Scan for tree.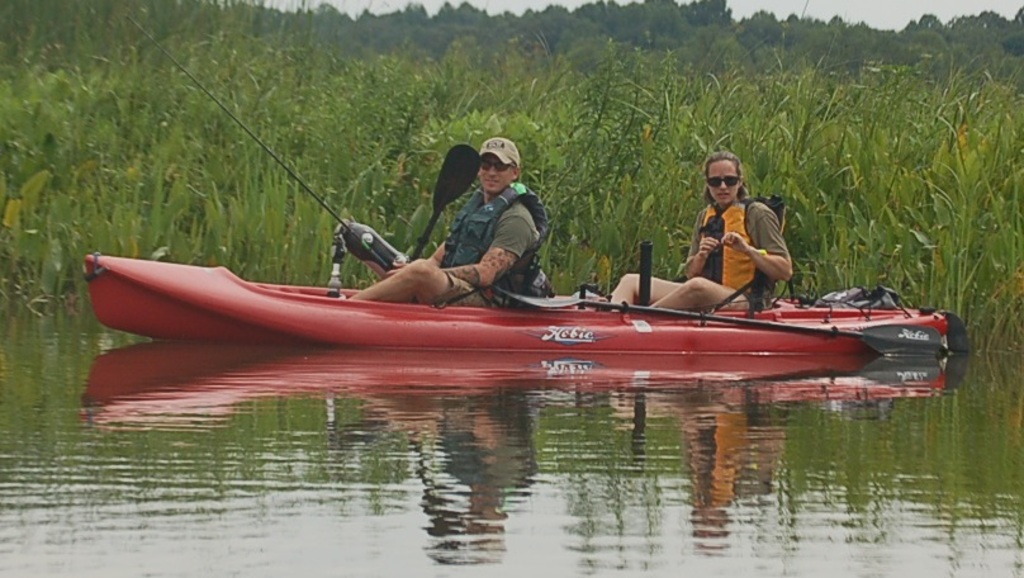
Scan result: bbox=[687, 0, 734, 33].
